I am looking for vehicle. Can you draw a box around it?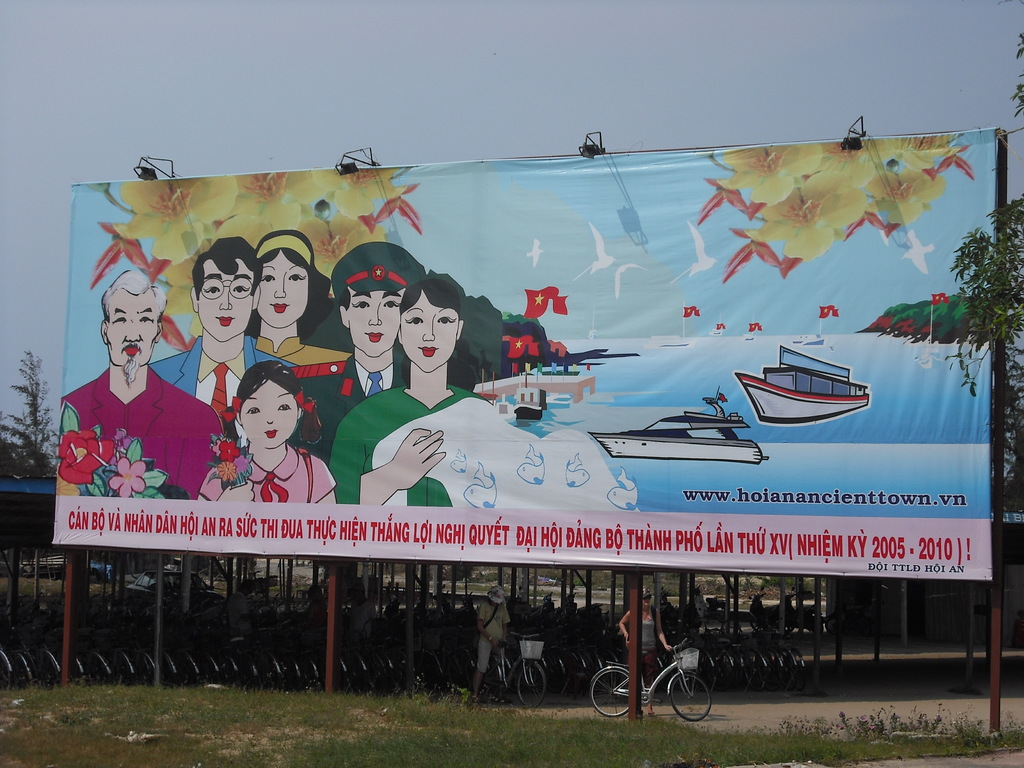
Sure, the bounding box is box=[695, 582, 725, 619].
